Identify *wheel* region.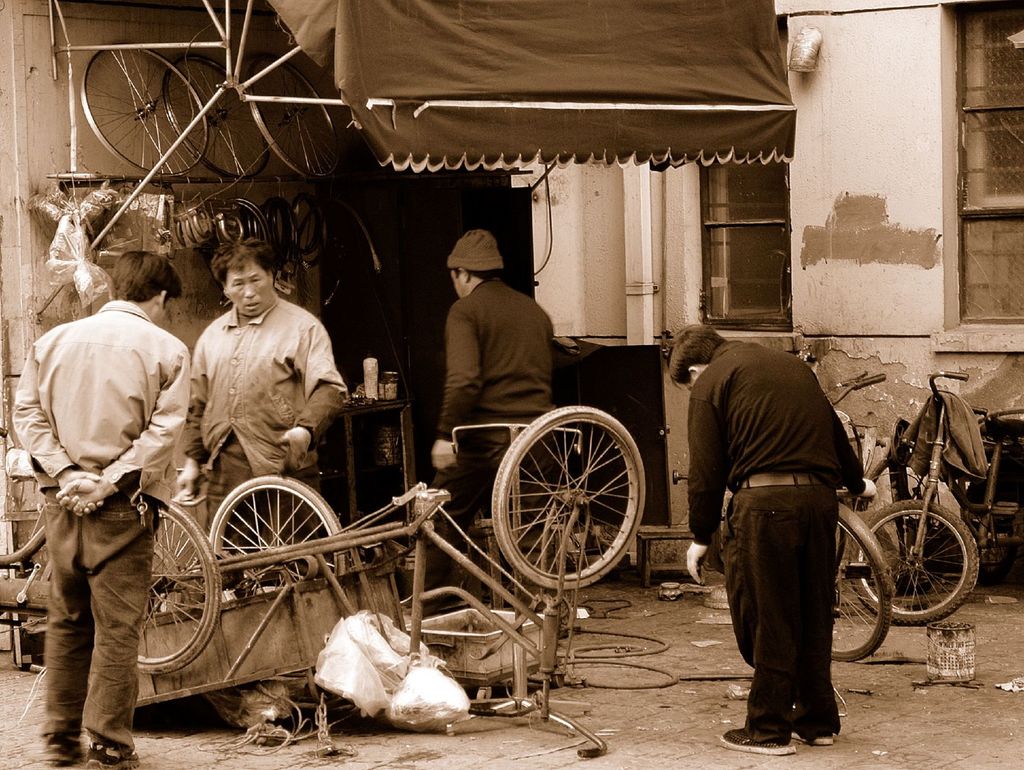
Region: <box>132,497,214,676</box>.
